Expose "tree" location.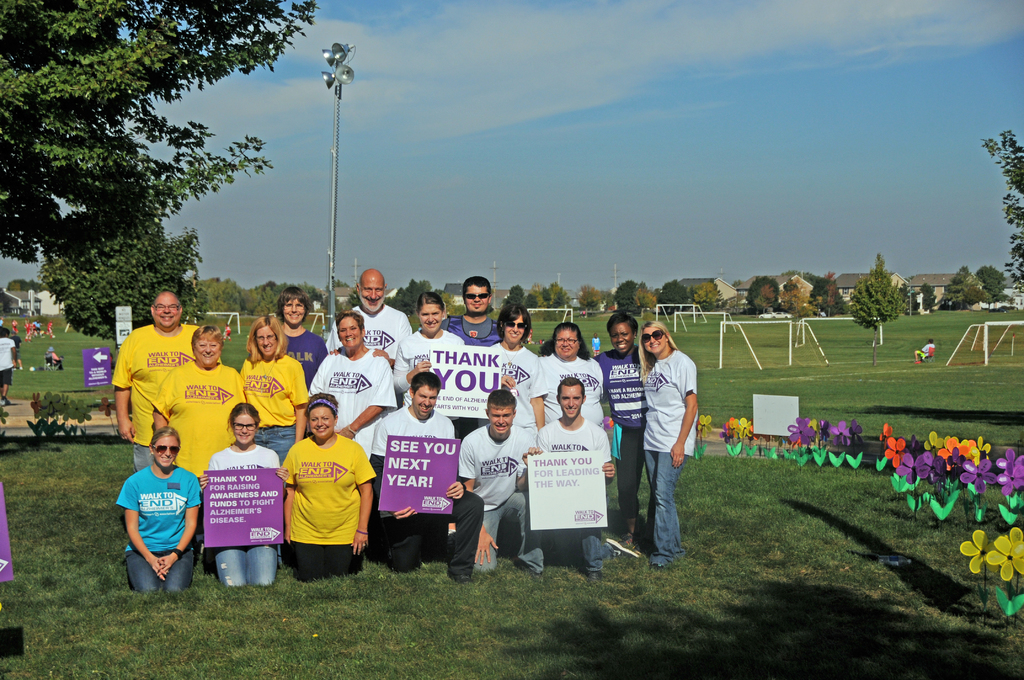
Exposed at 575/284/610/311.
